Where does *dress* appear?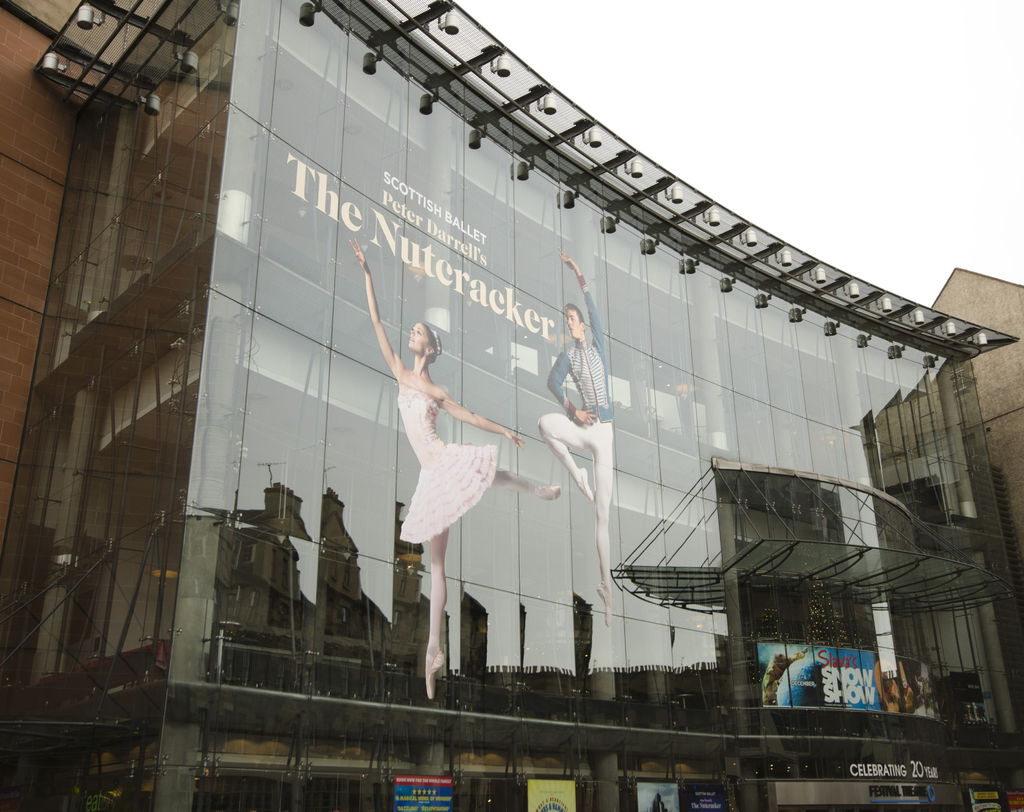
Appears at crop(397, 383, 497, 546).
